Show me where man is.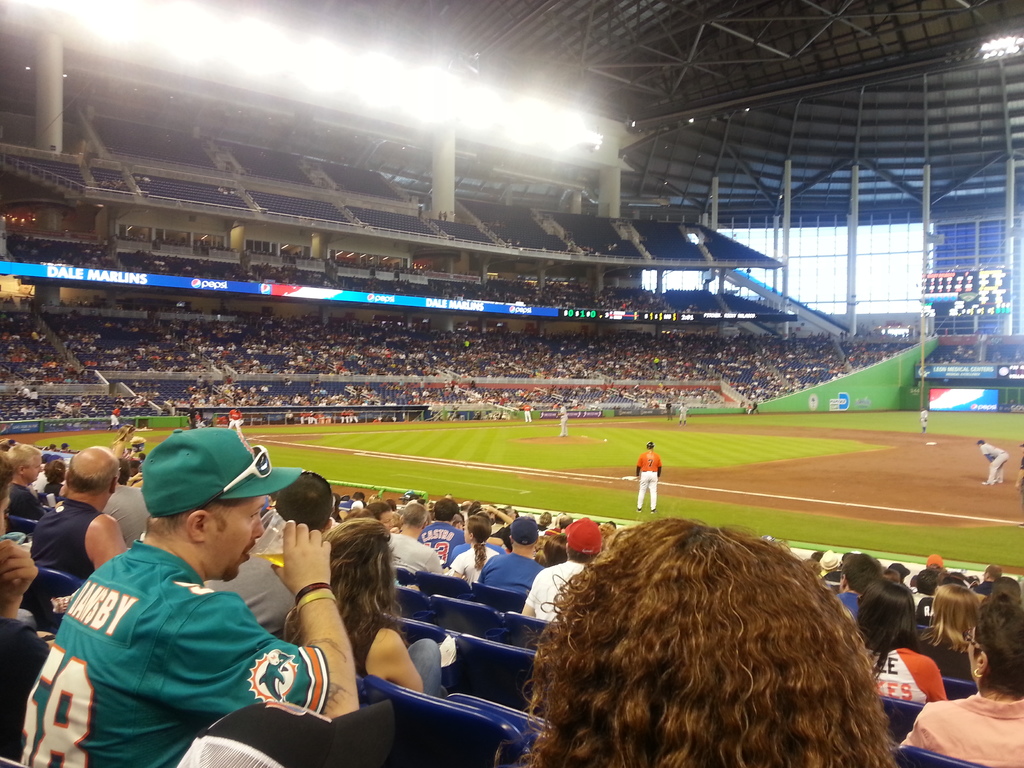
man is at 0 450 52 765.
